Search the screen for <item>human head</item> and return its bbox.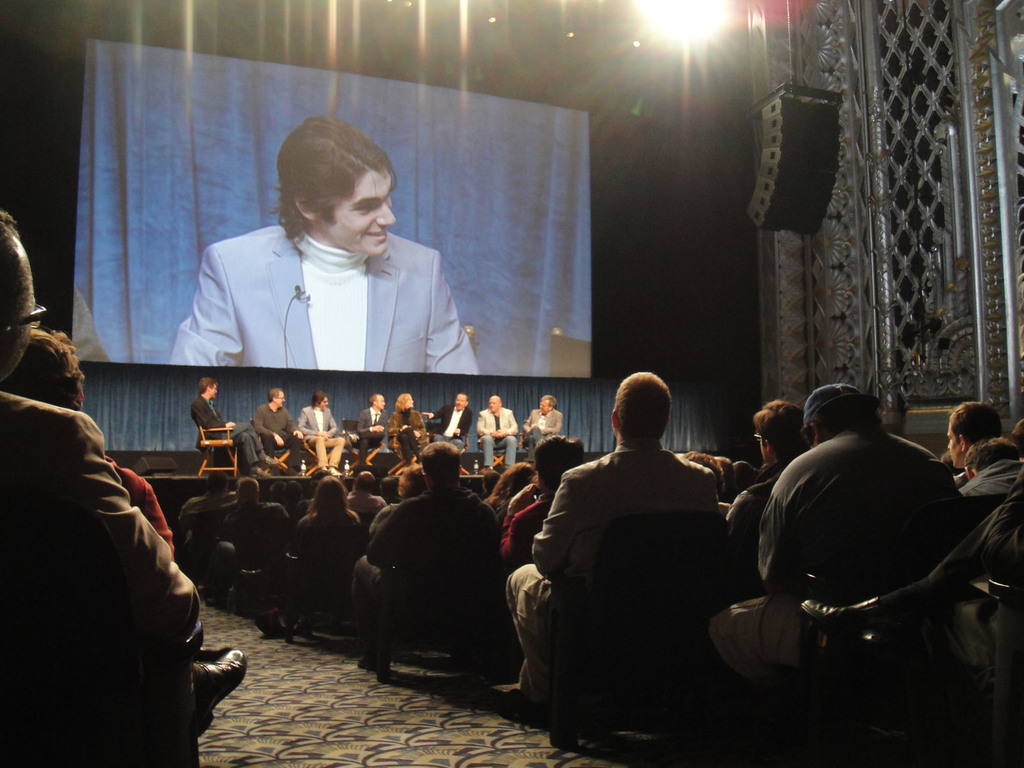
Found: 269,388,285,410.
